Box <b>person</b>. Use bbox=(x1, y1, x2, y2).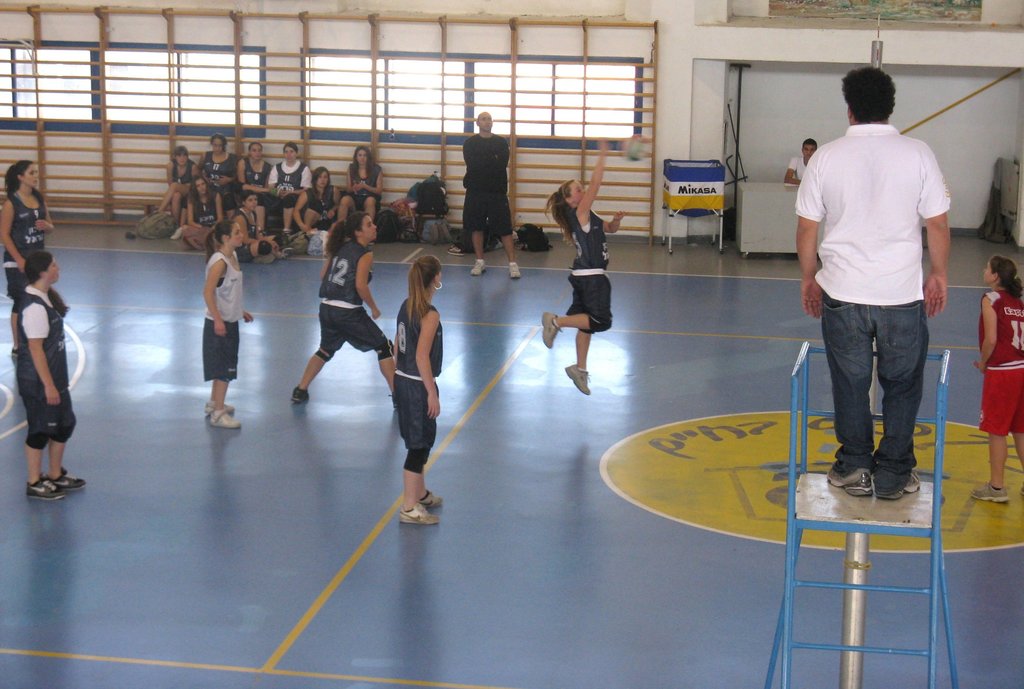
bbox=(463, 112, 523, 279).
